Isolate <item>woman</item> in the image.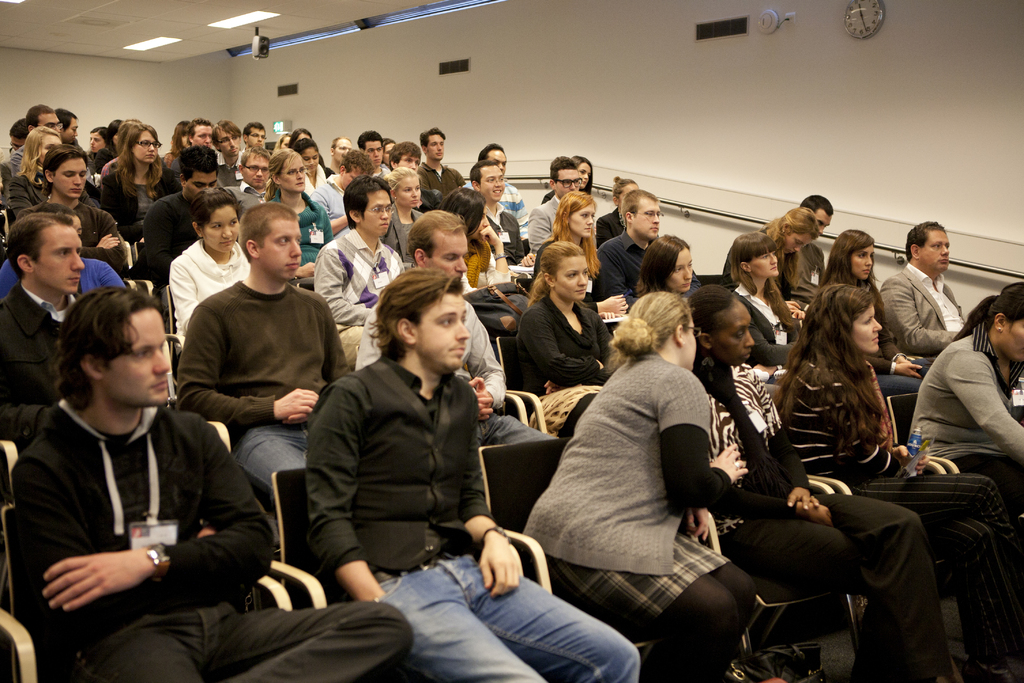
Isolated region: left=382, top=137, right=399, bottom=168.
